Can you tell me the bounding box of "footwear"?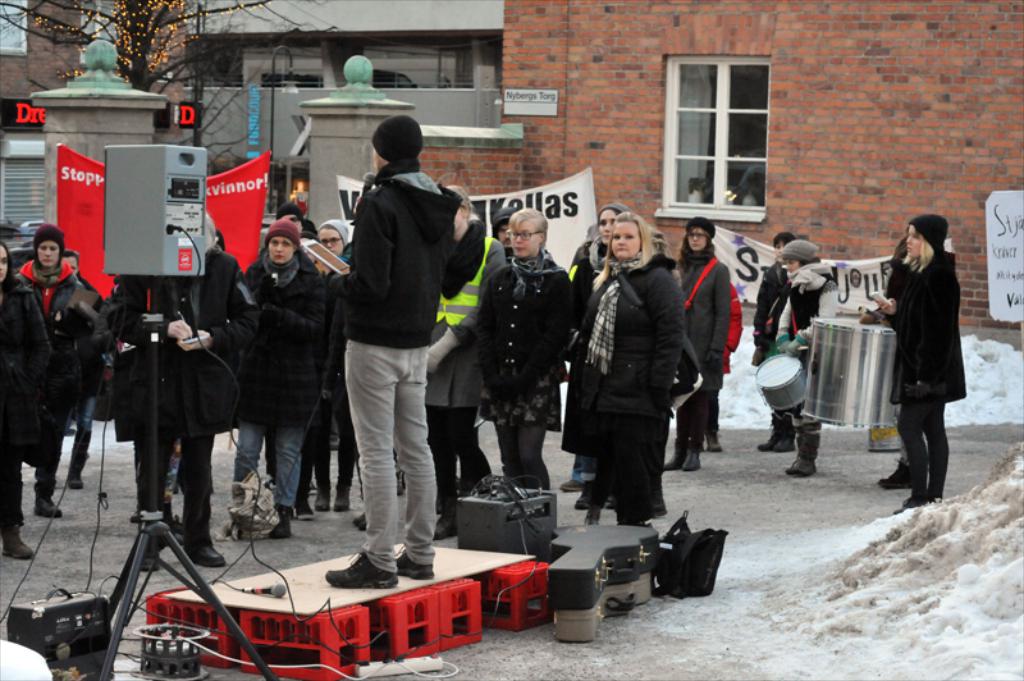
897,484,924,515.
